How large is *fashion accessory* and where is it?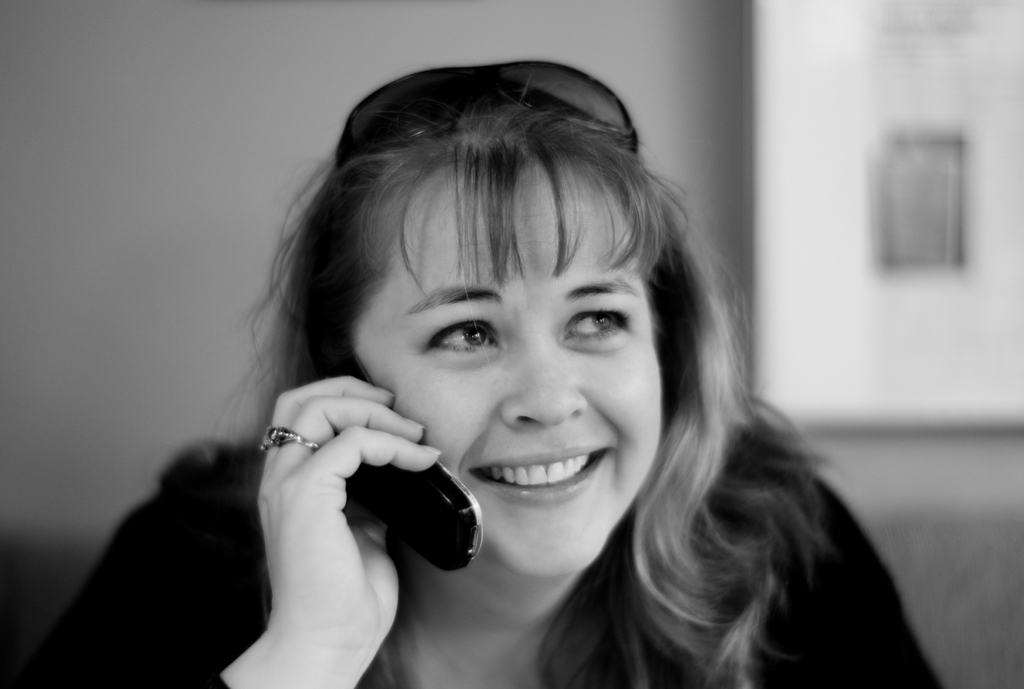
Bounding box: 259/430/275/453.
